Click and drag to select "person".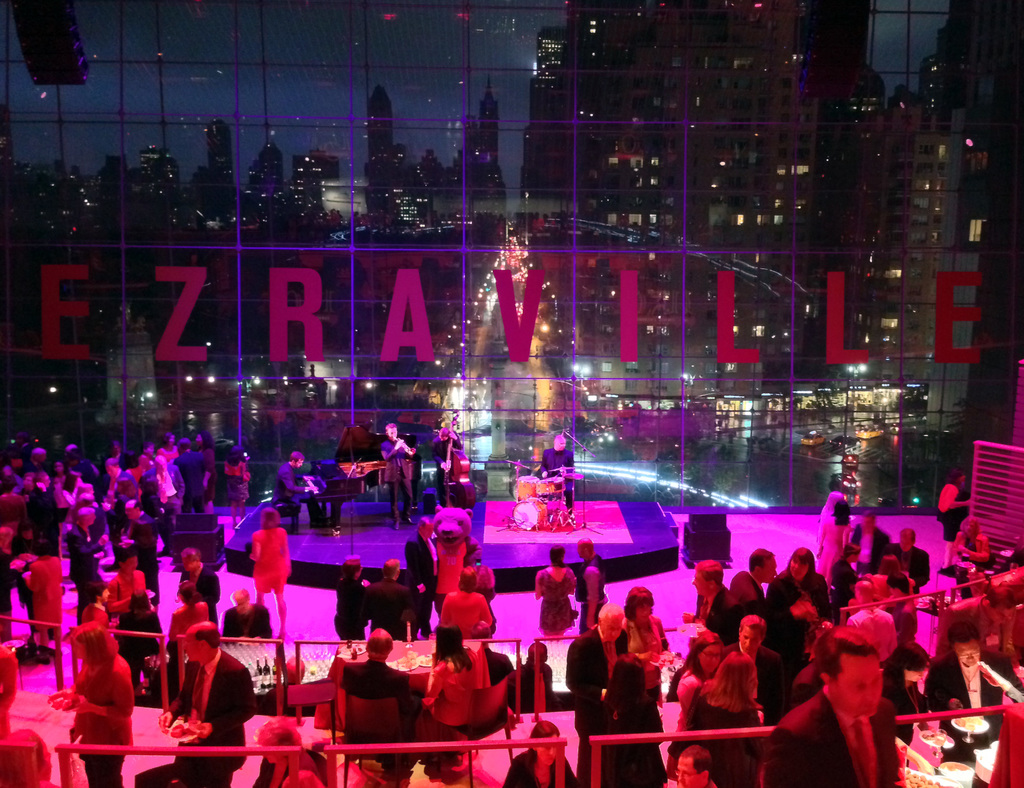
Selection: [426,619,493,726].
